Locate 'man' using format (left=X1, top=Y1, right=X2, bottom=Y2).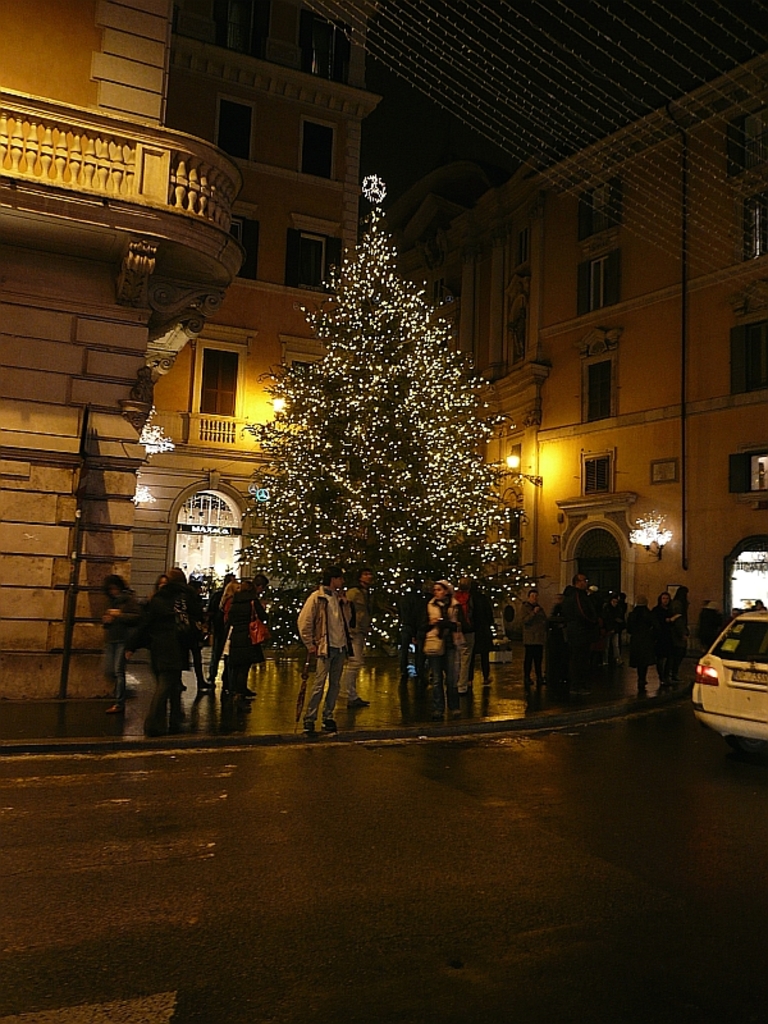
(left=699, top=599, right=724, bottom=649).
